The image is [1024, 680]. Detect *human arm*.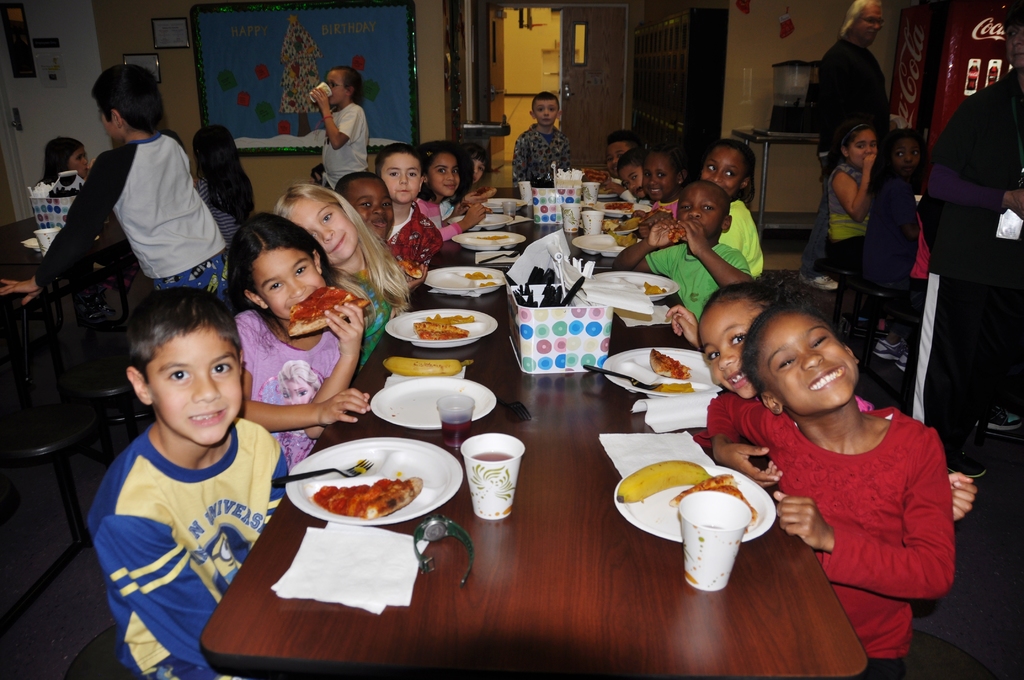
Detection: <bbox>240, 324, 383, 434</bbox>.
